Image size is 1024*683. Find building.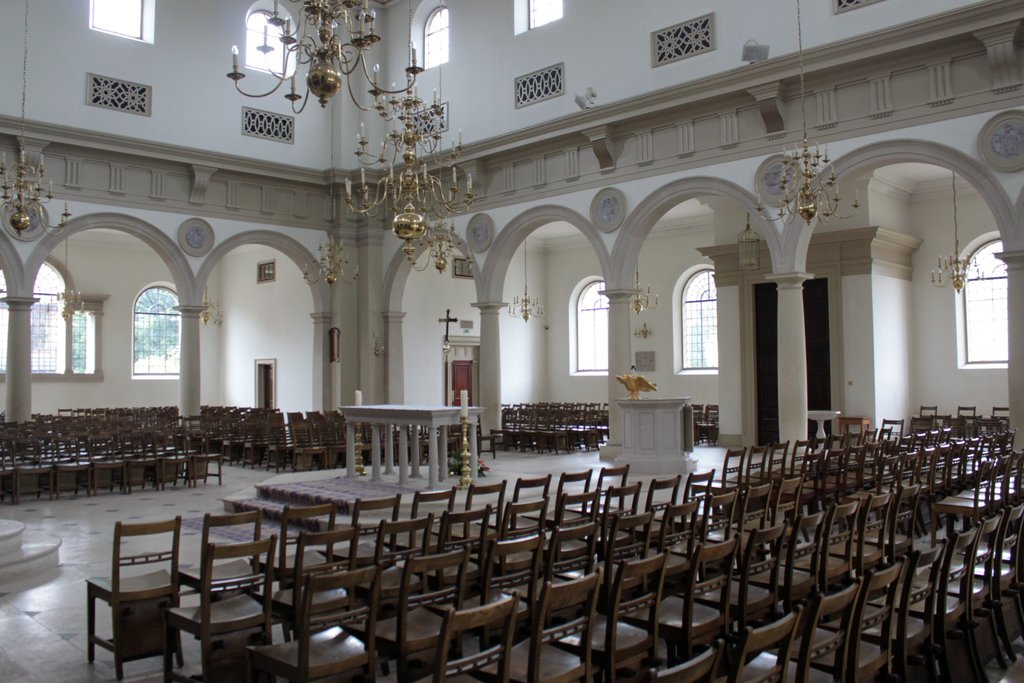
x1=0, y1=0, x2=1023, y2=682.
